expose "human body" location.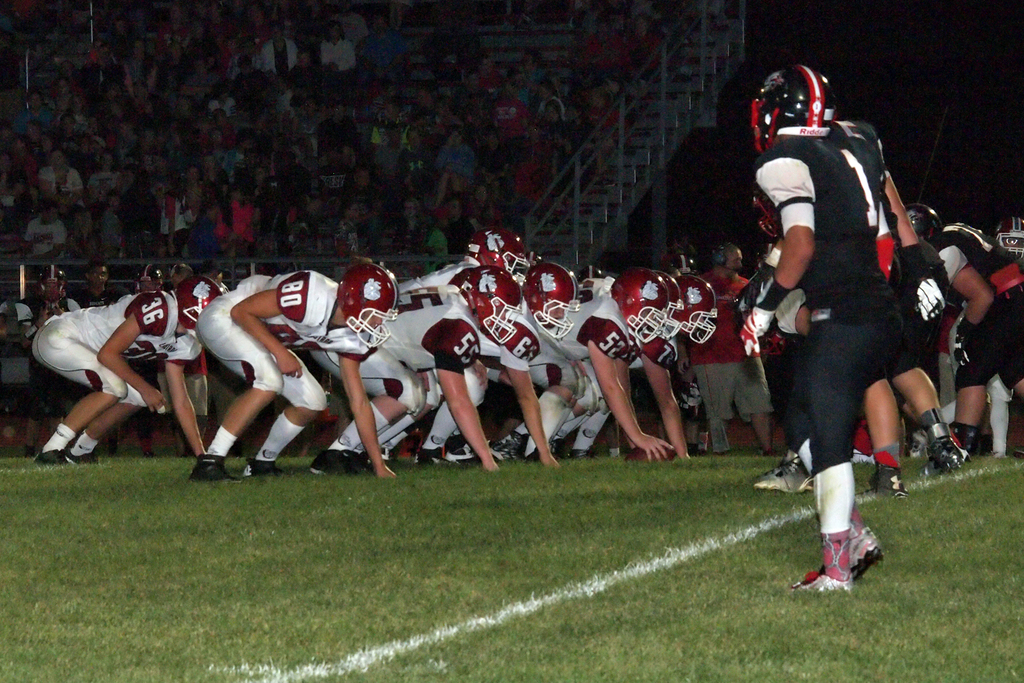
Exposed at bbox(627, 17, 659, 81).
